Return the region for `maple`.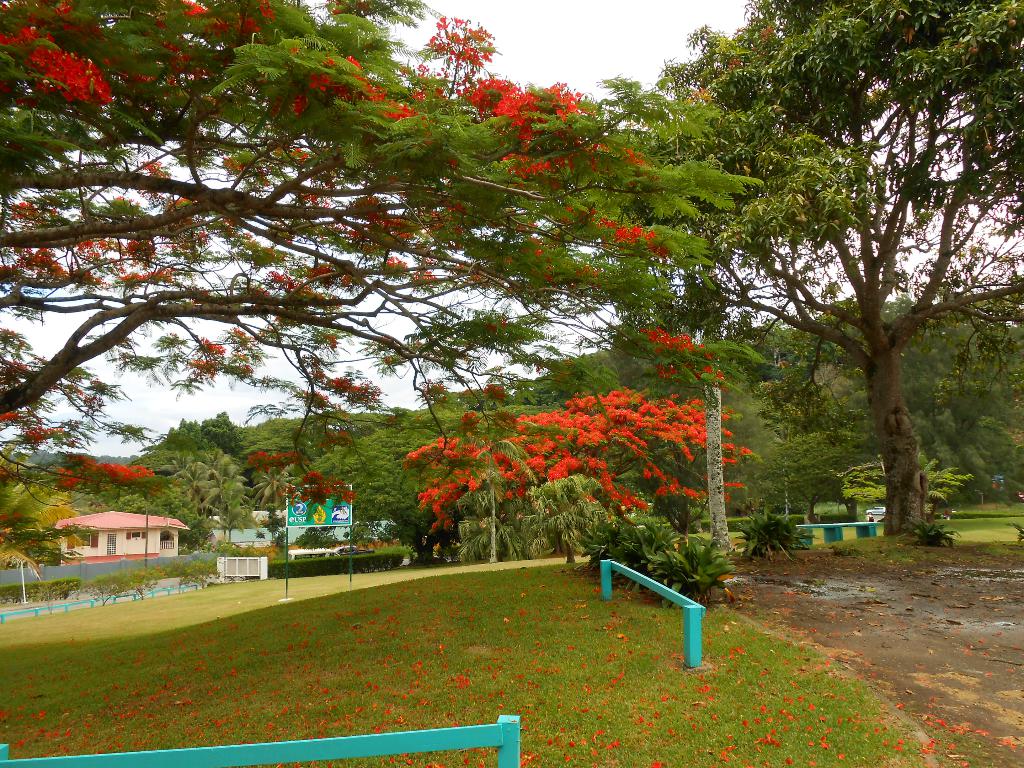
BBox(146, 404, 281, 588).
